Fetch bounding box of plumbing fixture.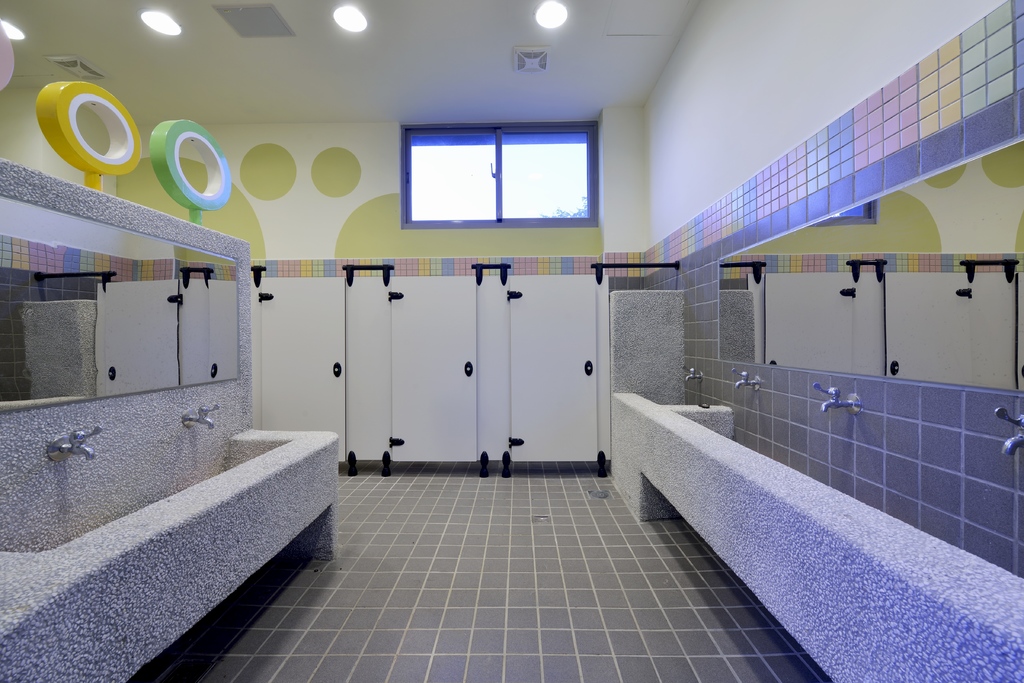
Bbox: [45,422,100,464].
